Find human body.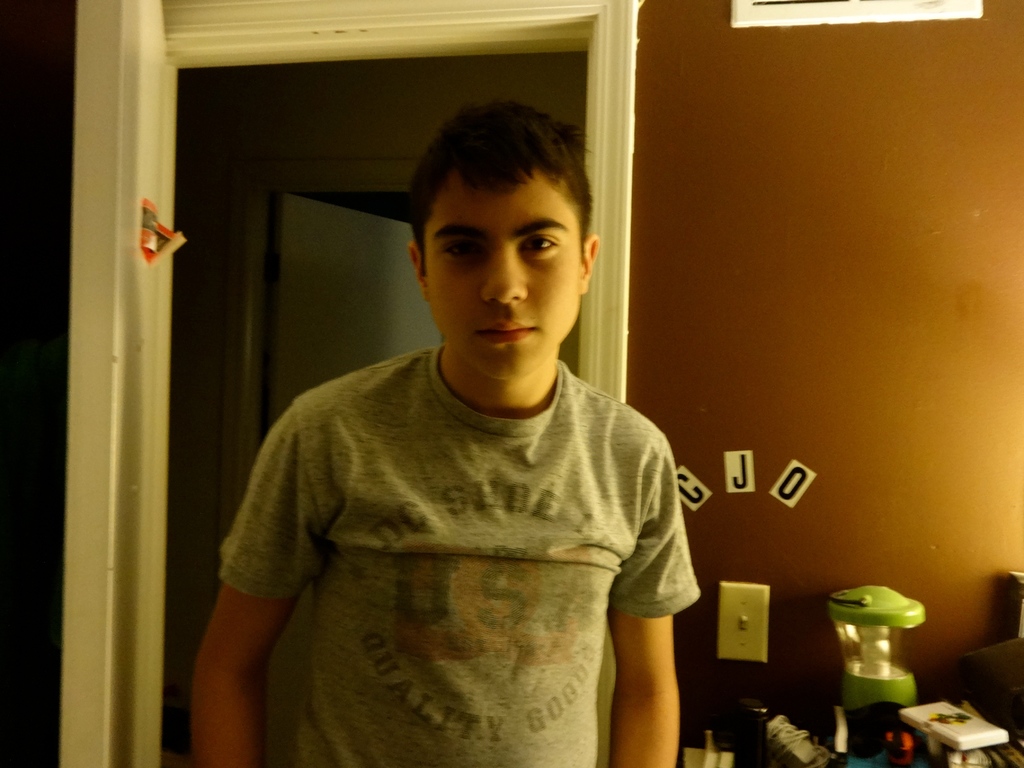
box=[214, 164, 722, 767].
